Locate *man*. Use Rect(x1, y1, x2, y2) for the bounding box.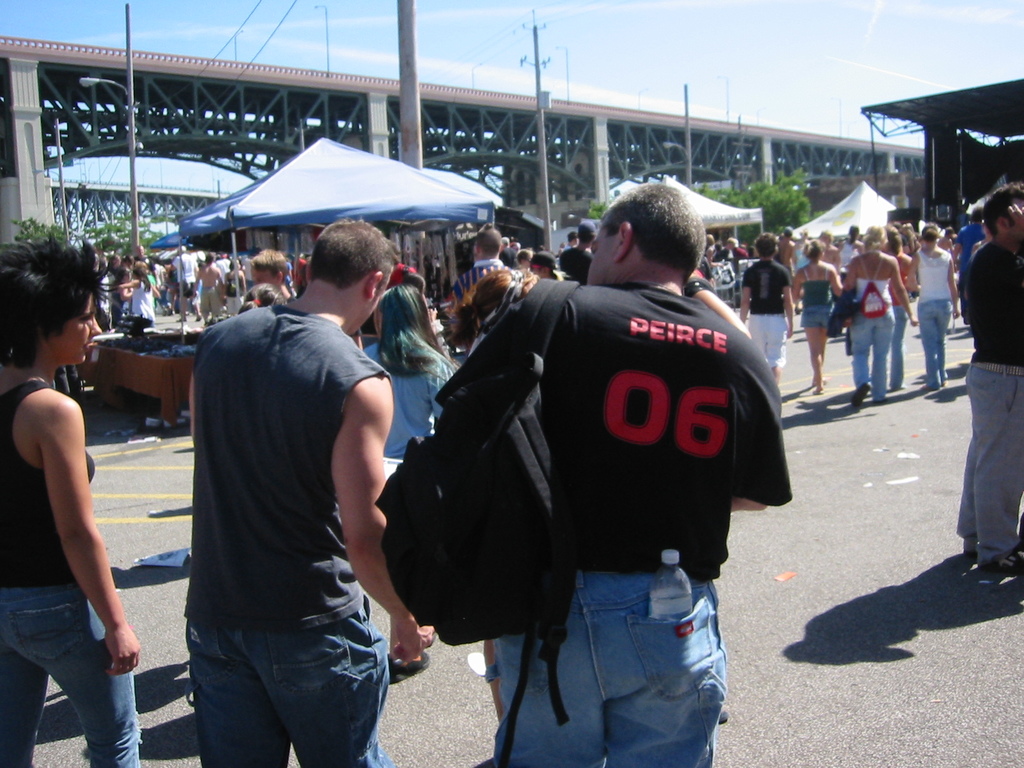
Rect(195, 255, 225, 326).
